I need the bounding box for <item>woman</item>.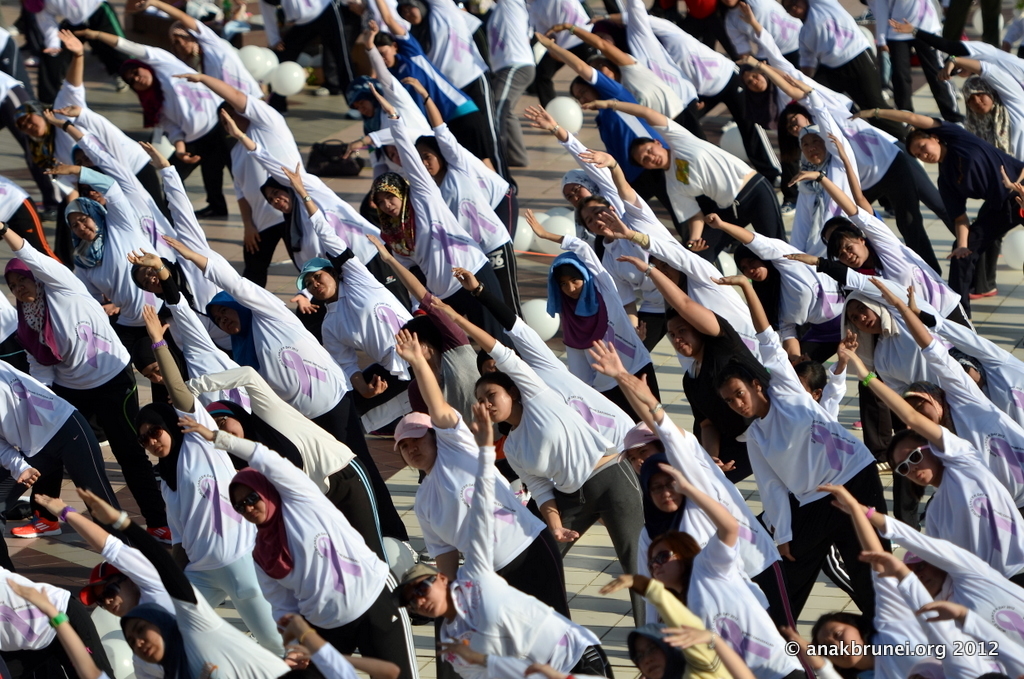
Here it is: locate(568, 100, 790, 260).
